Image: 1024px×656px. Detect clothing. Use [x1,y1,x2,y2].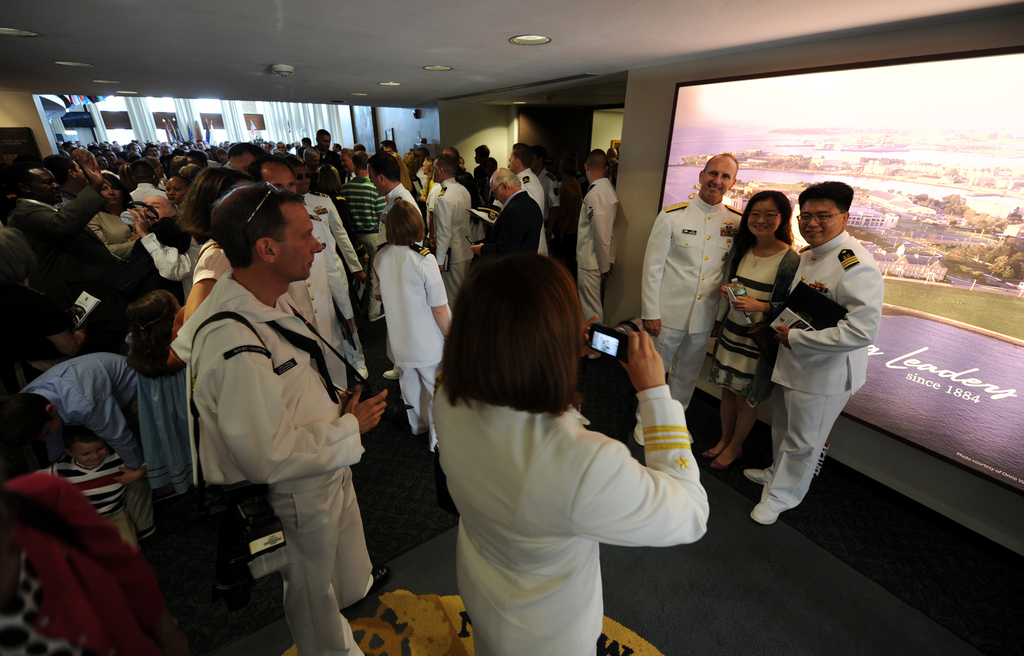
[630,191,746,436].
